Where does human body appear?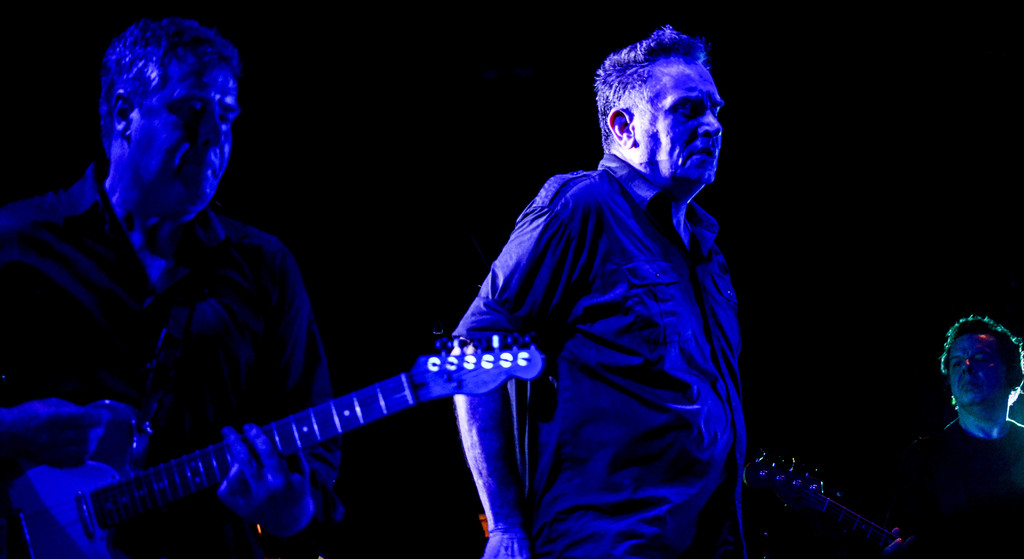
Appears at box(13, 38, 335, 558).
